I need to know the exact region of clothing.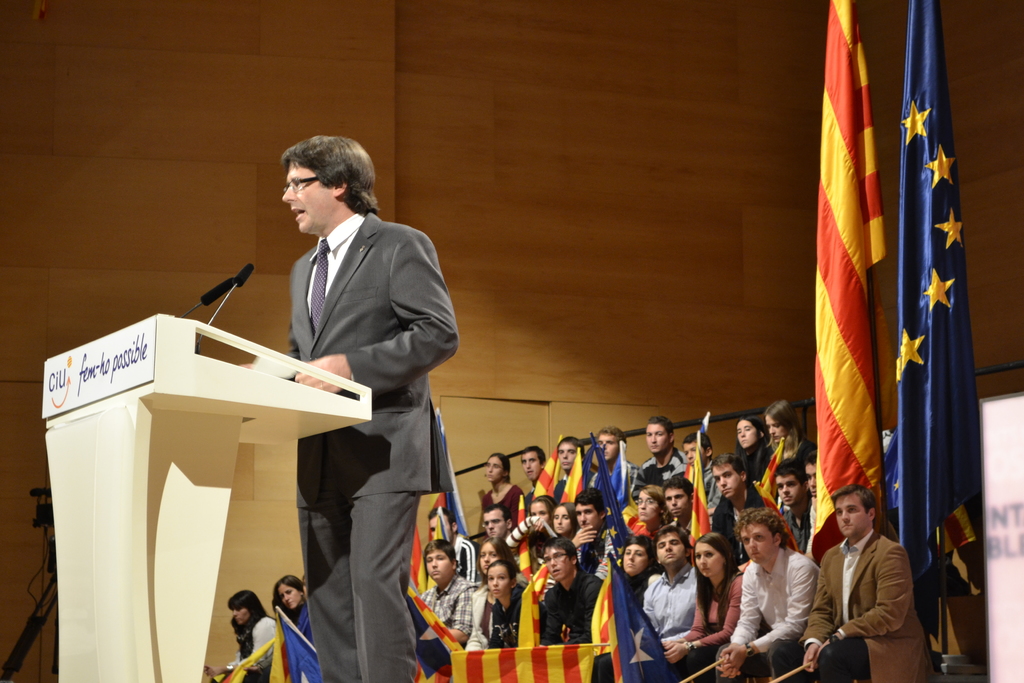
Region: (x1=220, y1=619, x2=273, y2=682).
